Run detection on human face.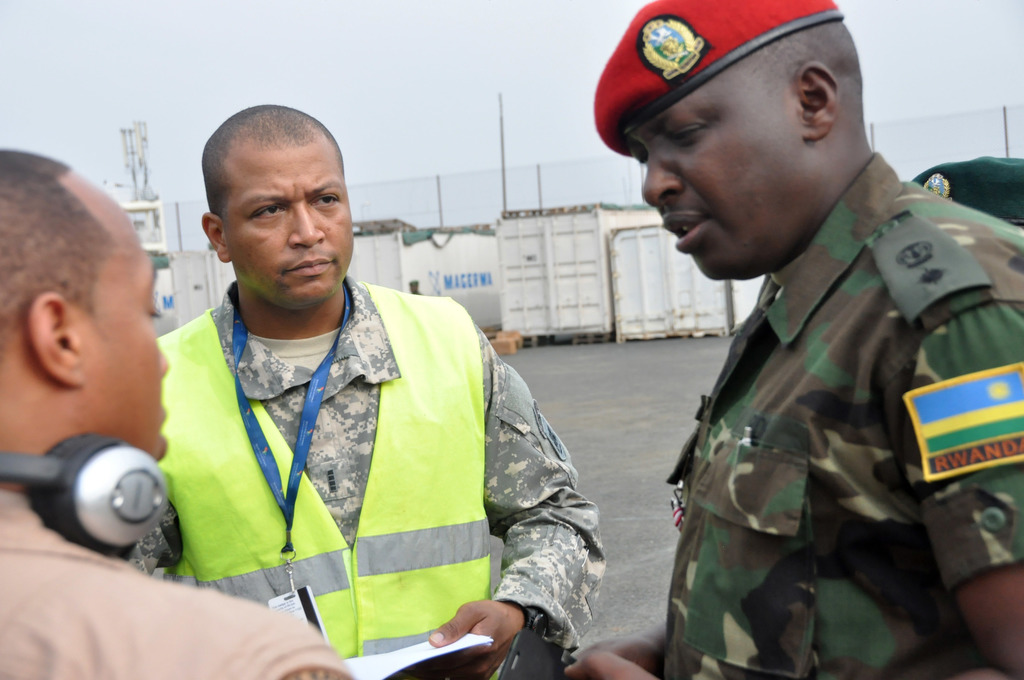
Result: select_region(221, 149, 353, 308).
